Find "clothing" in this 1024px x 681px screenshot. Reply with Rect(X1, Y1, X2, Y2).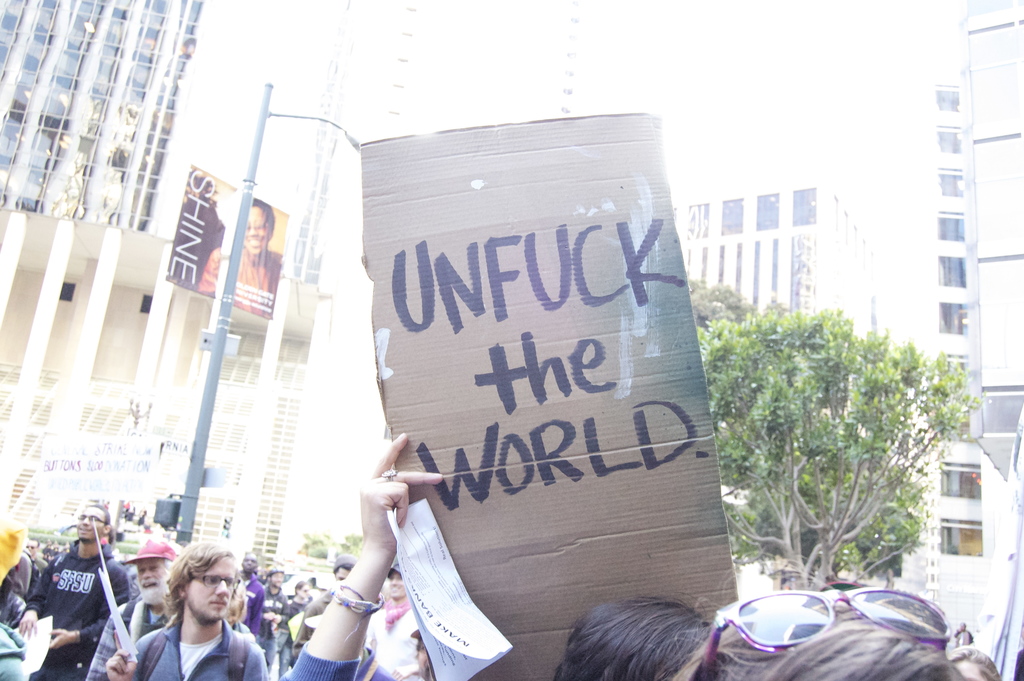
Rect(131, 615, 267, 680).
